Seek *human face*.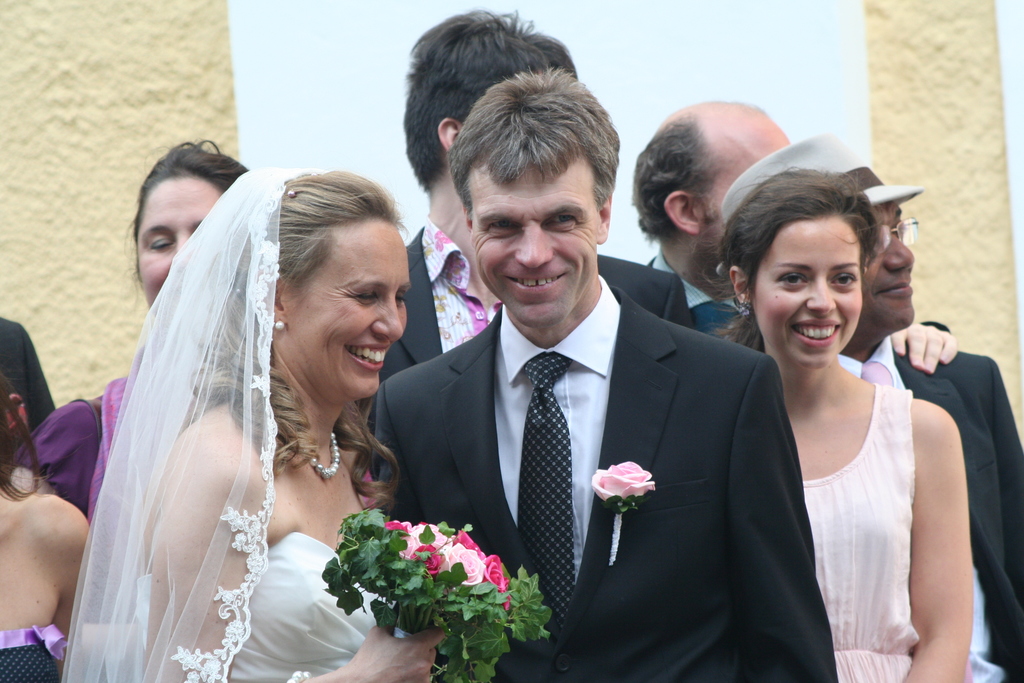
locate(751, 218, 863, 370).
